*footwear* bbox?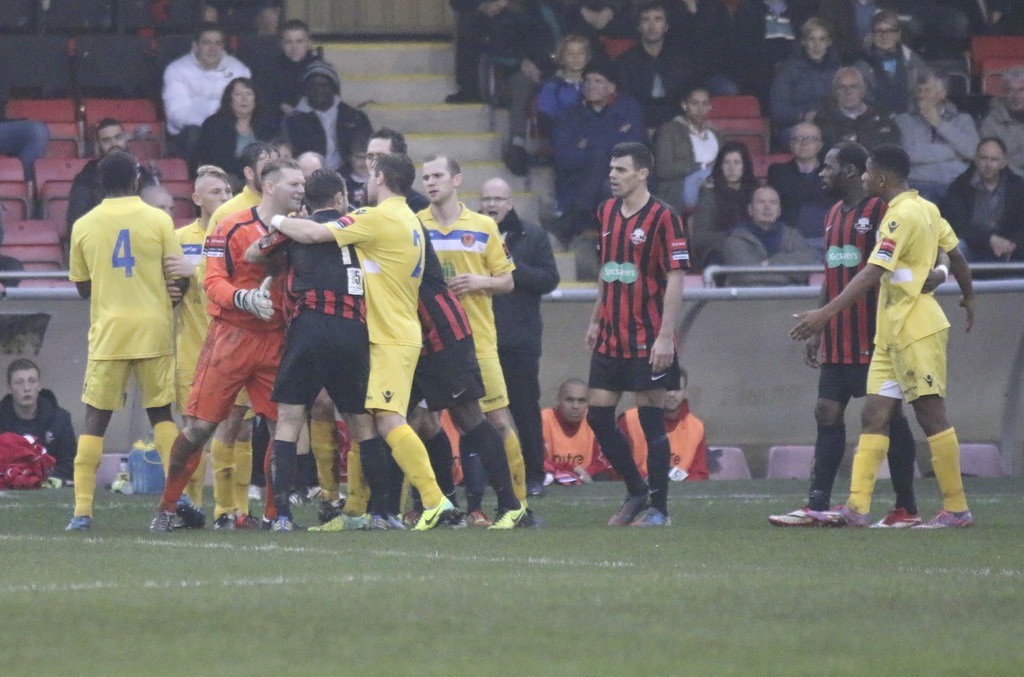
locate(65, 514, 93, 531)
